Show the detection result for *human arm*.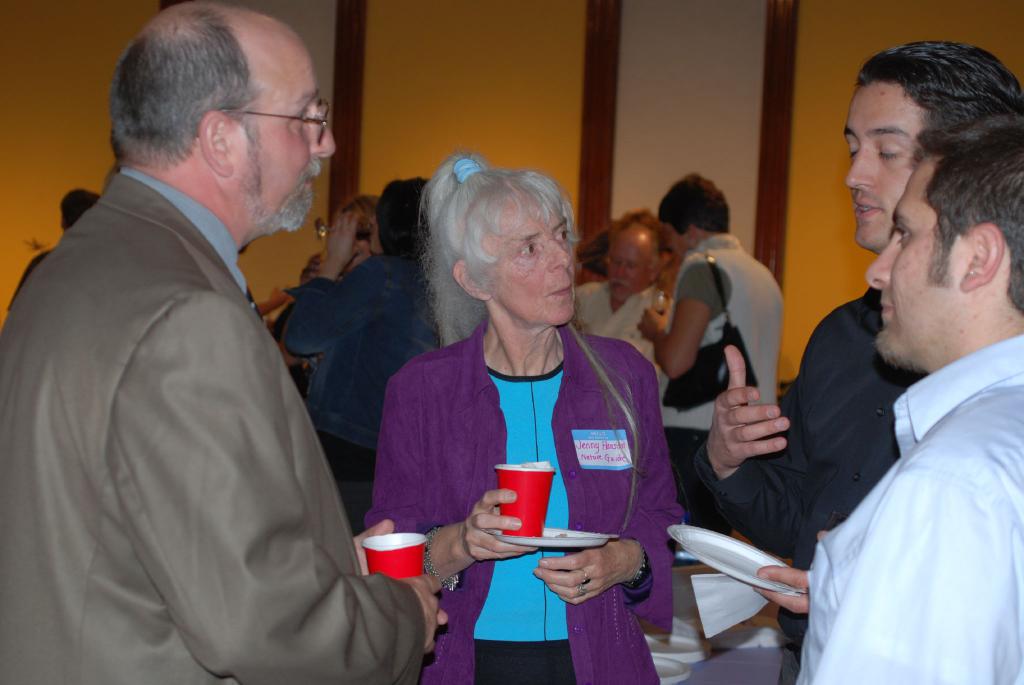
left=367, top=370, right=541, bottom=589.
